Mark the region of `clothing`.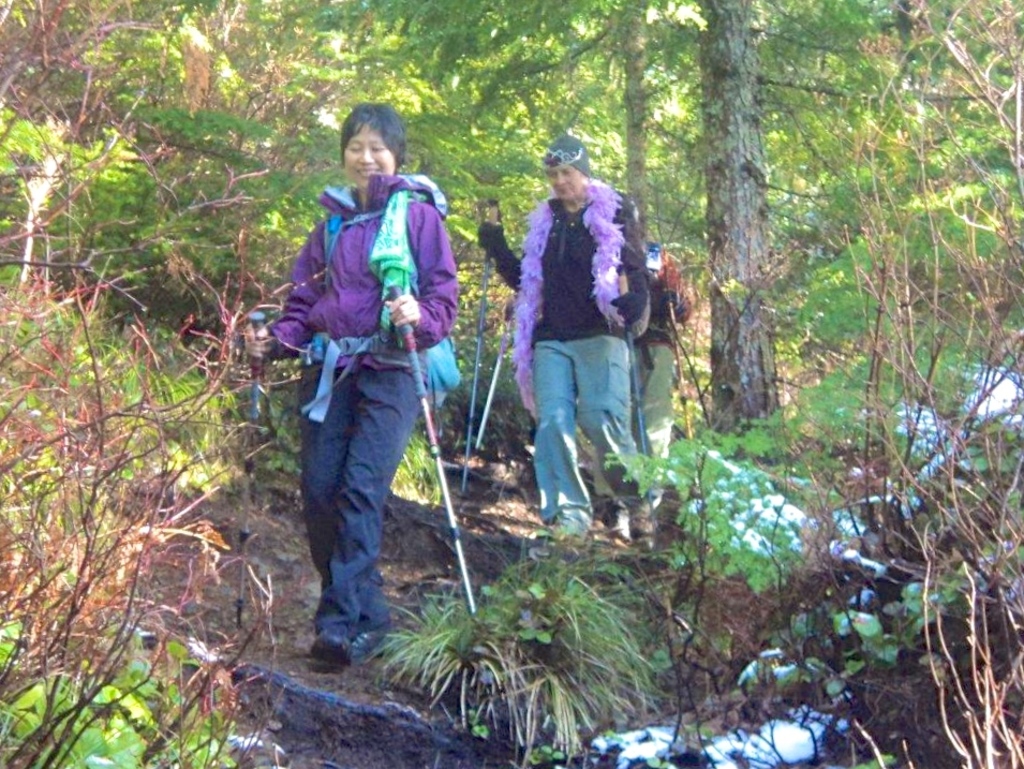
Region: left=279, top=104, right=463, bottom=659.
